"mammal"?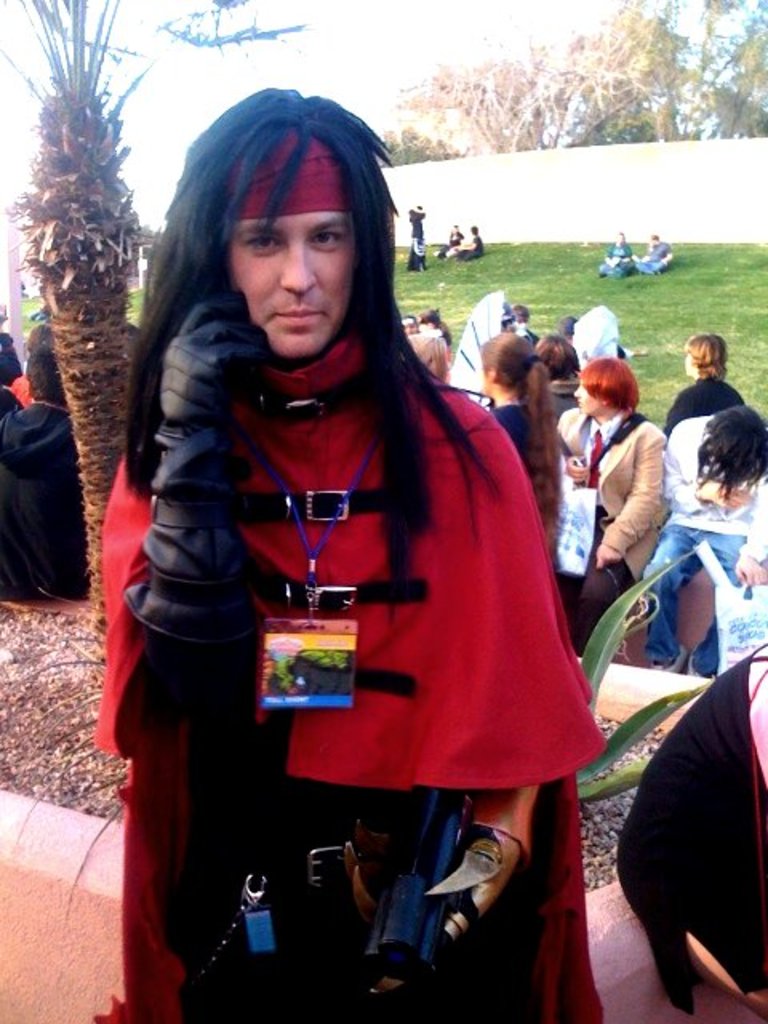
x1=8, y1=317, x2=56, y2=408
